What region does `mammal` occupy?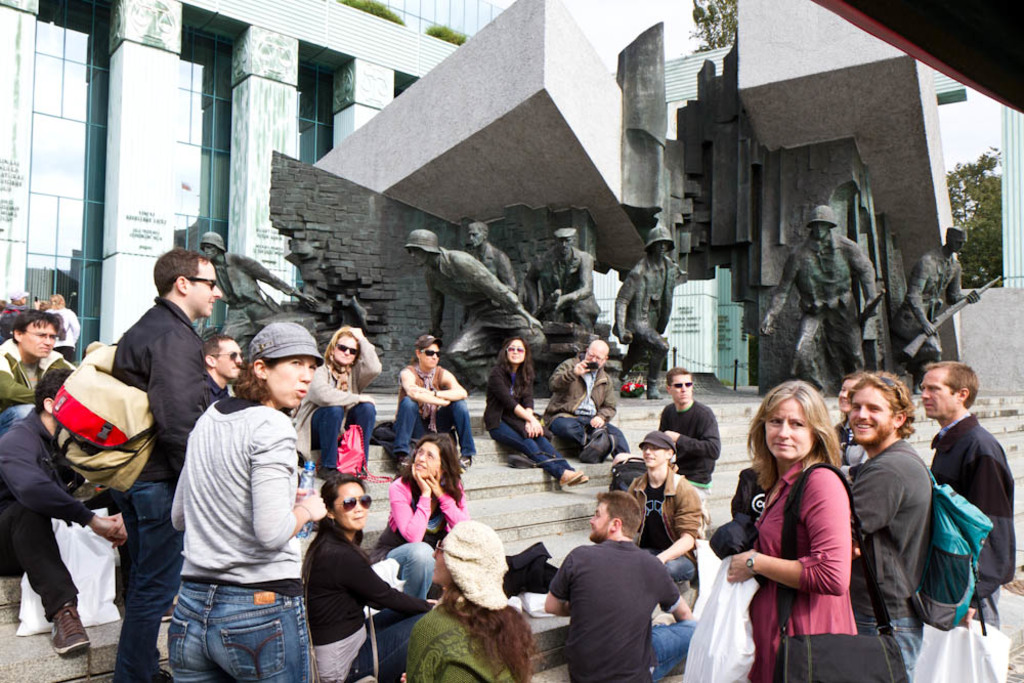
box=[654, 364, 722, 483].
